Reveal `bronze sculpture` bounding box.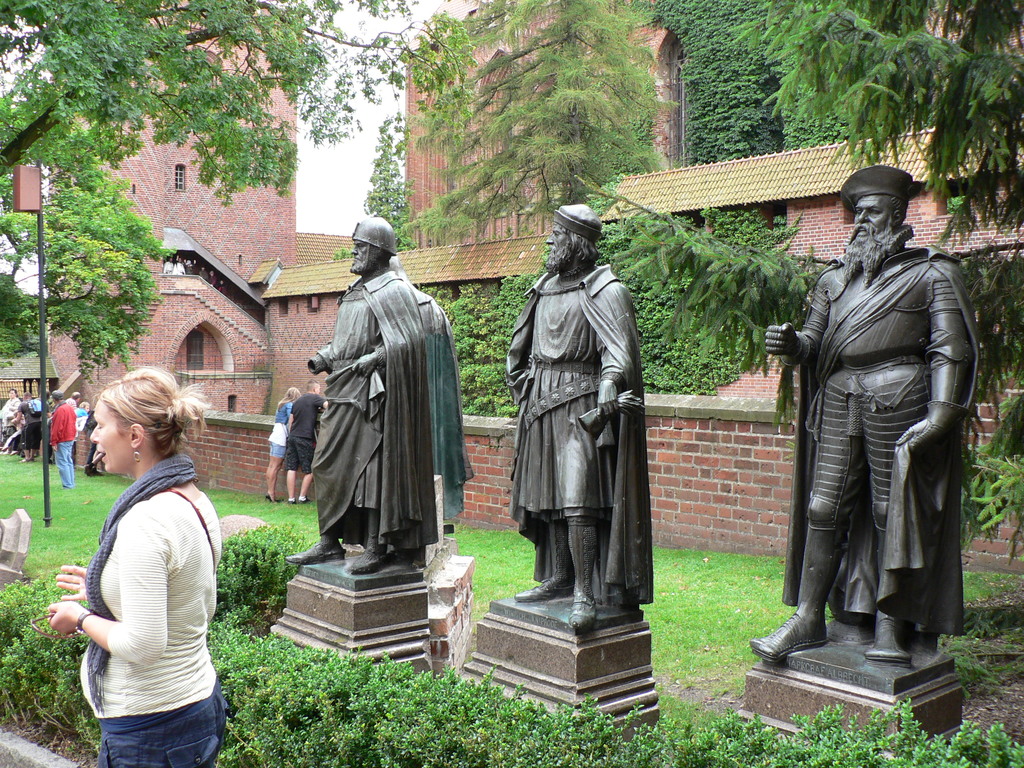
Revealed: bbox=[504, 205, 650, 632].
